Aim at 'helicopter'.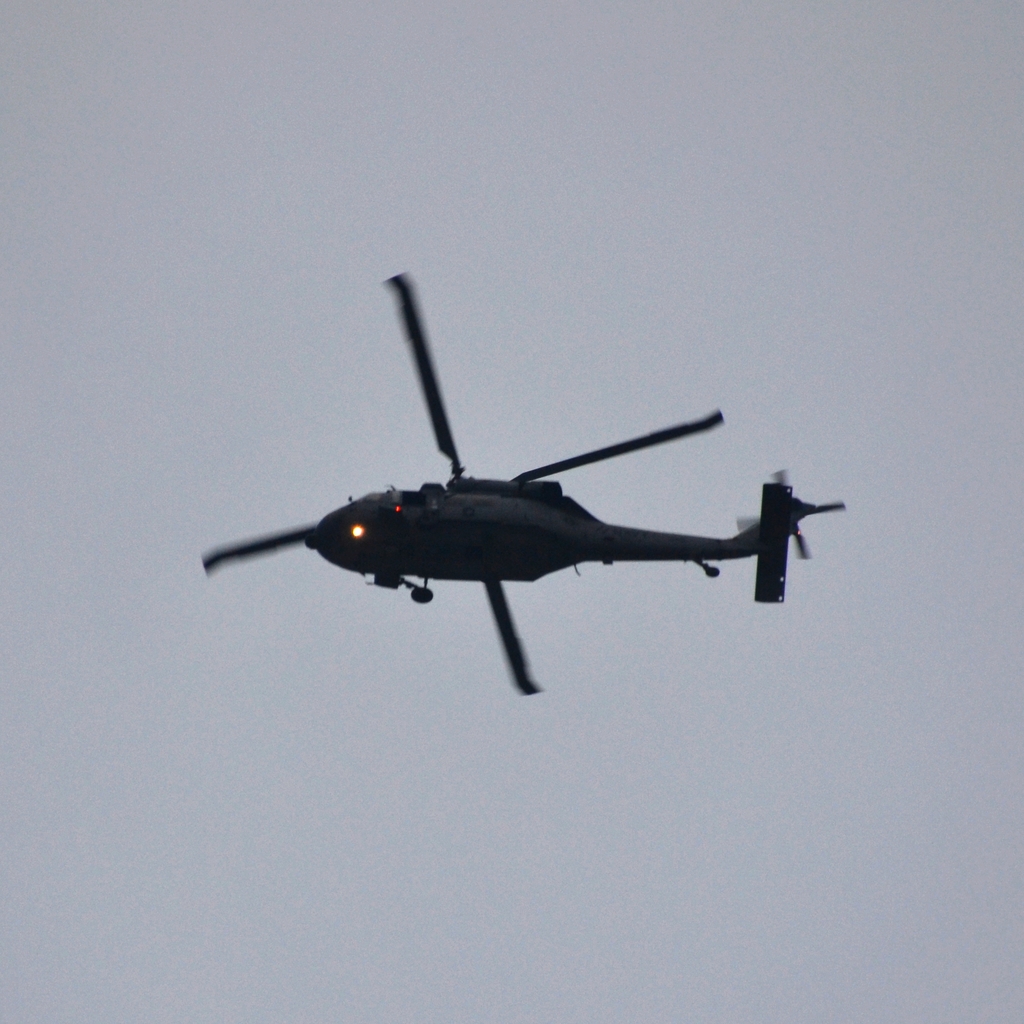
Aimed at crop(202, 272, 845, 697).
